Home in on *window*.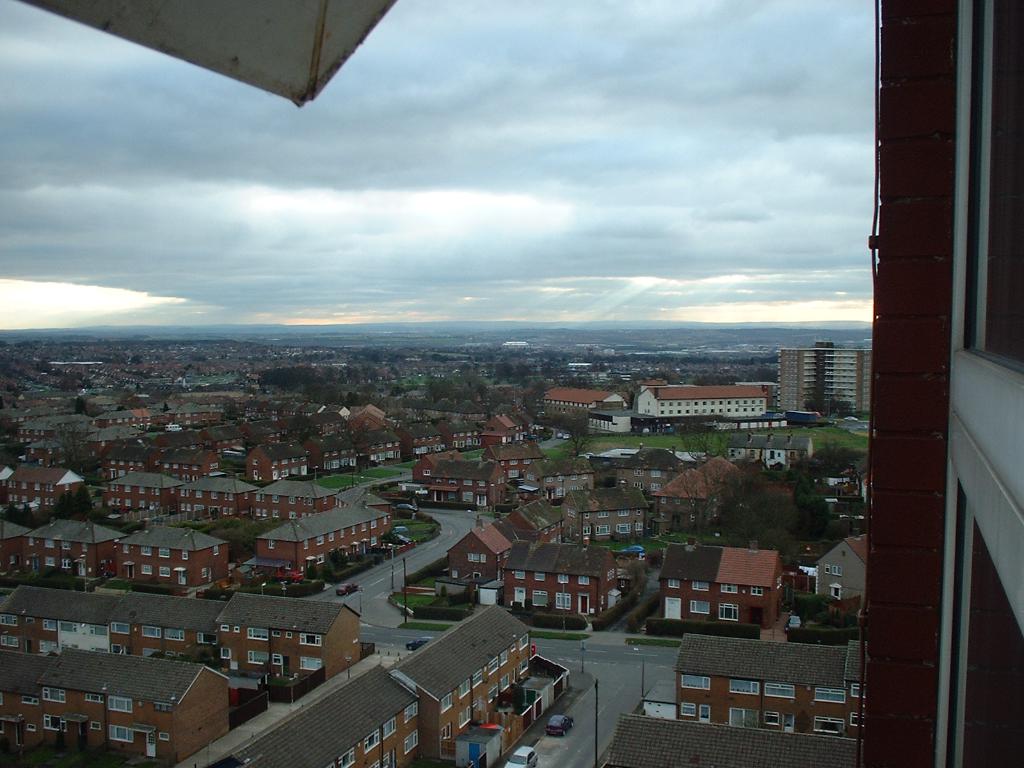
Homed in at select_region(852, 684, 870, 700).
